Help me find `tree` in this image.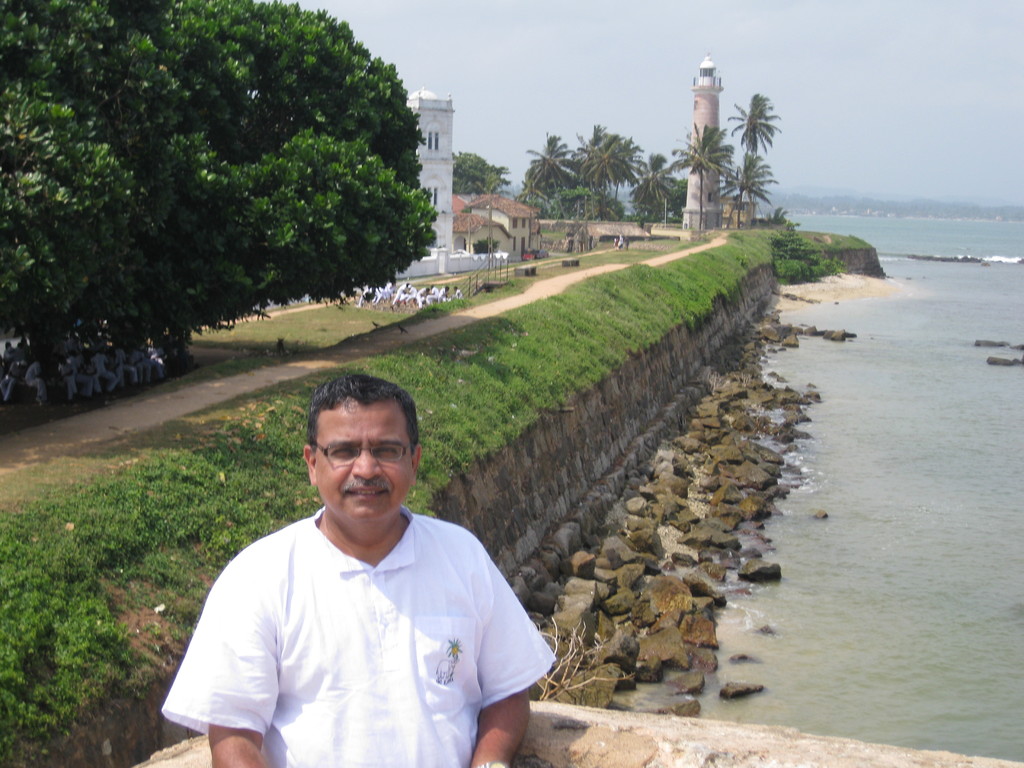
Found it: <region>636, 151, 687, 234</region>.
